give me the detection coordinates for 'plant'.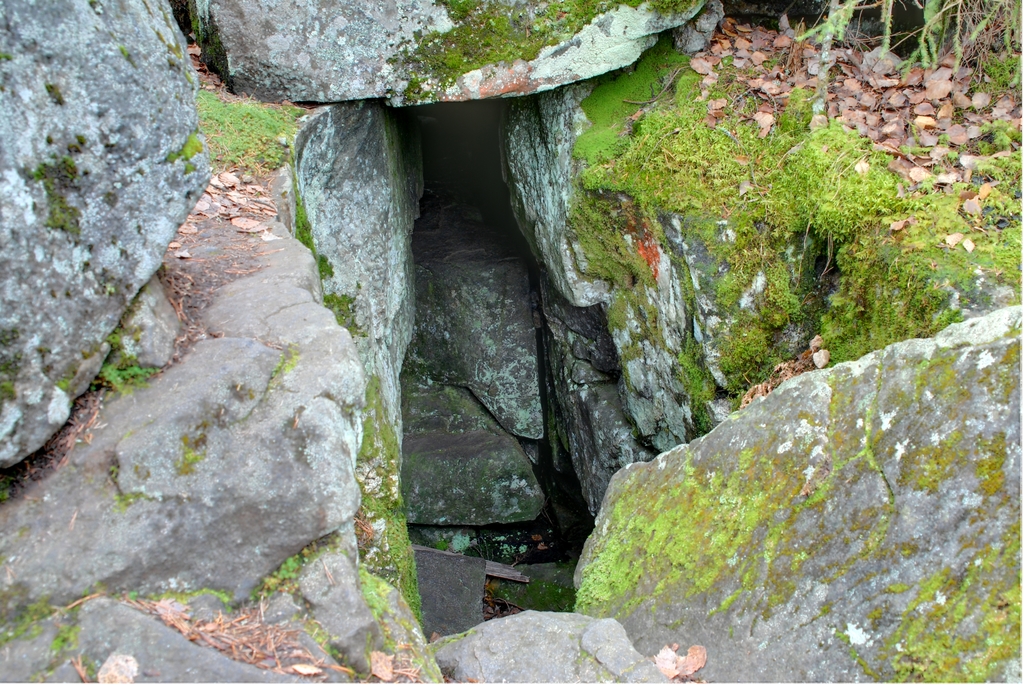
317, 288, 374, 340.
